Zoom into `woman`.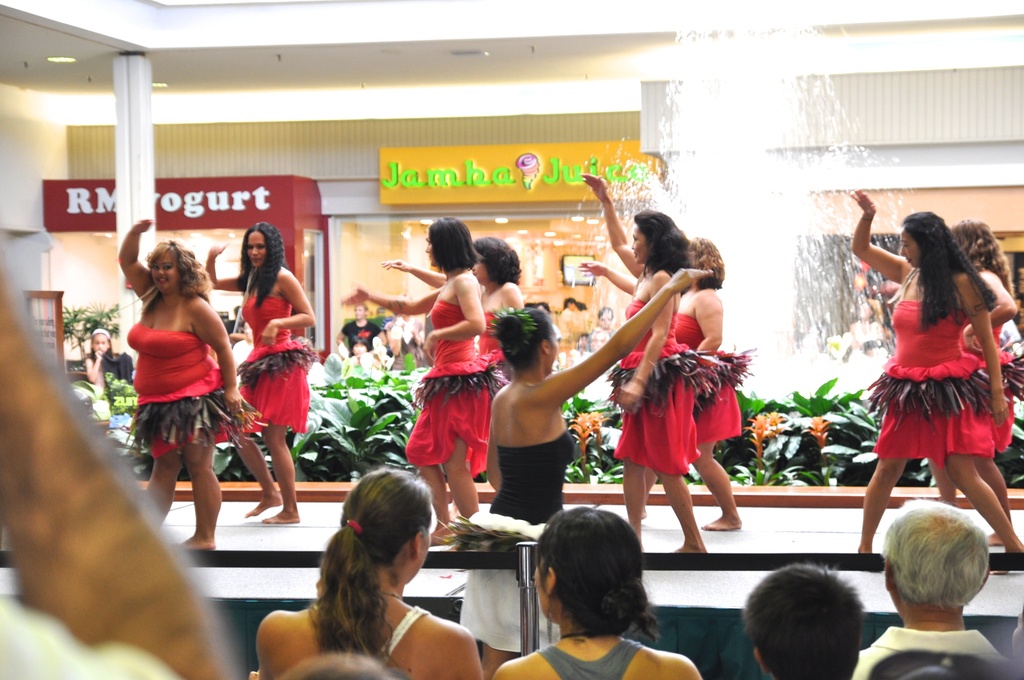
Zoom target: {"left": 577, "top": 234, "right": 745, "bottom": 535}.
